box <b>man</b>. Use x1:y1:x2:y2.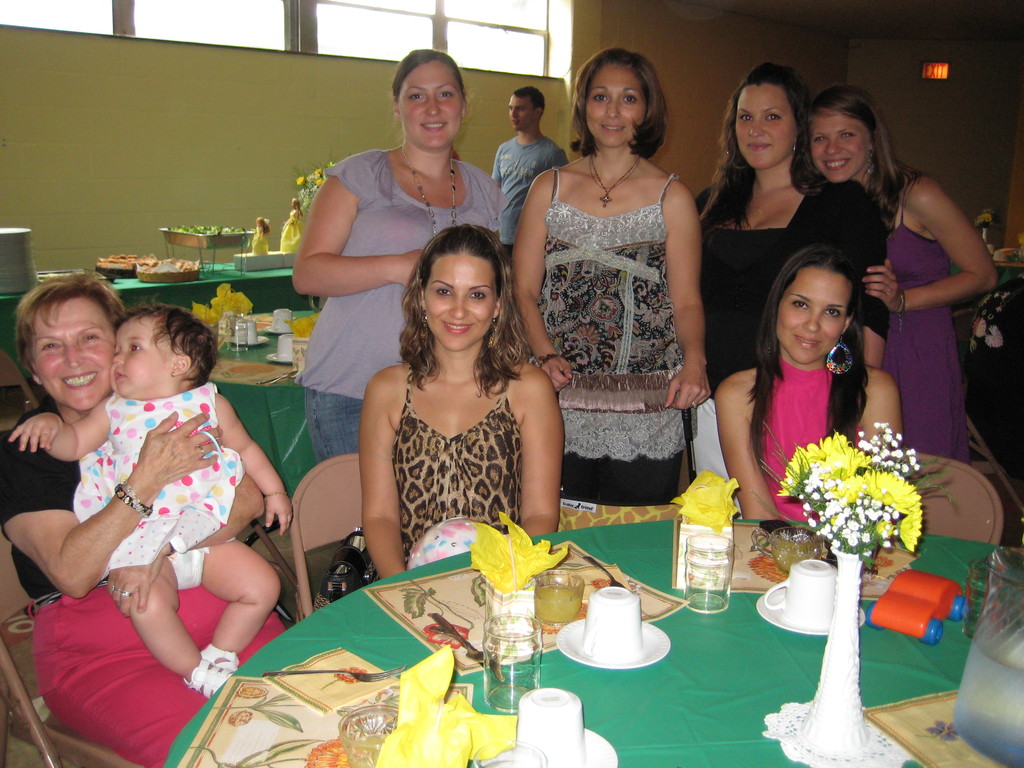
488:84:564:252.
